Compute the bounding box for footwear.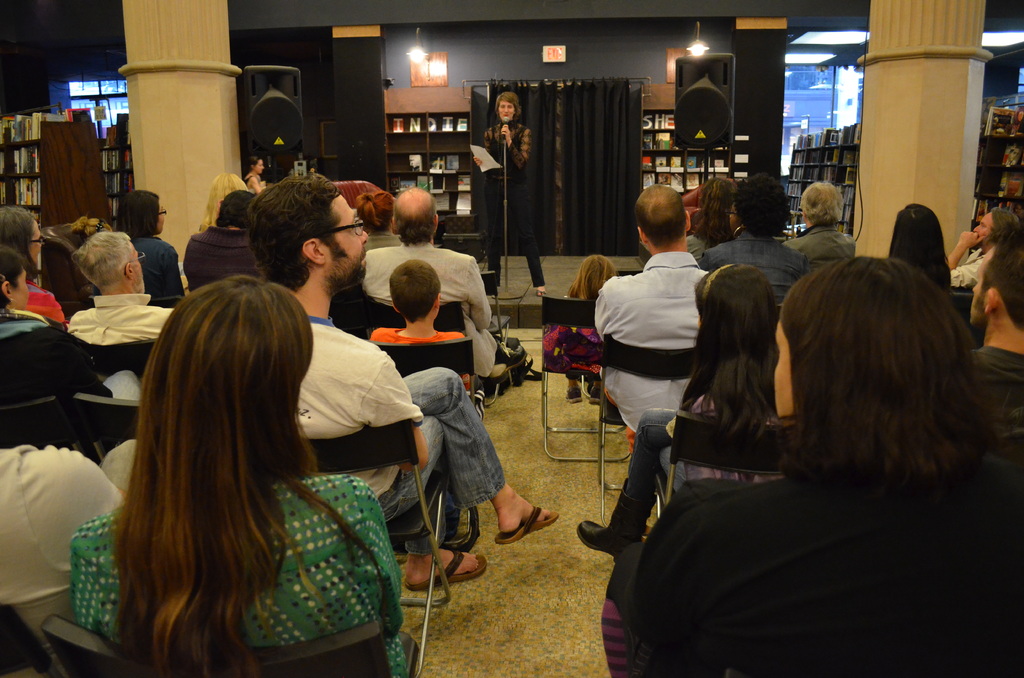
box=[495, 504, 559, 544].
